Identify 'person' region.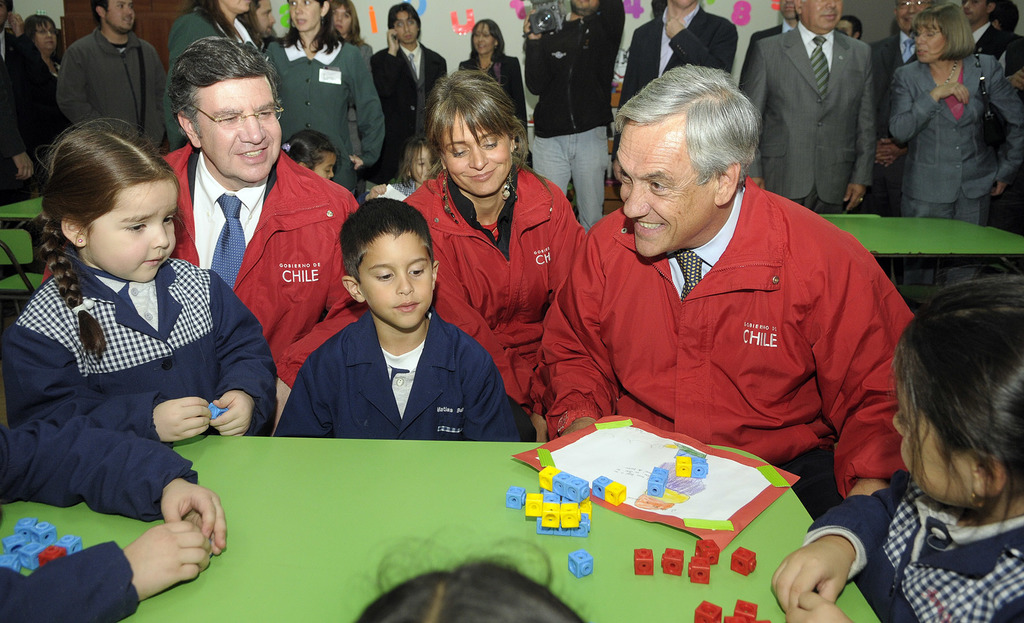
Region: x1=737, y1=0, x2=879, y2=220.
